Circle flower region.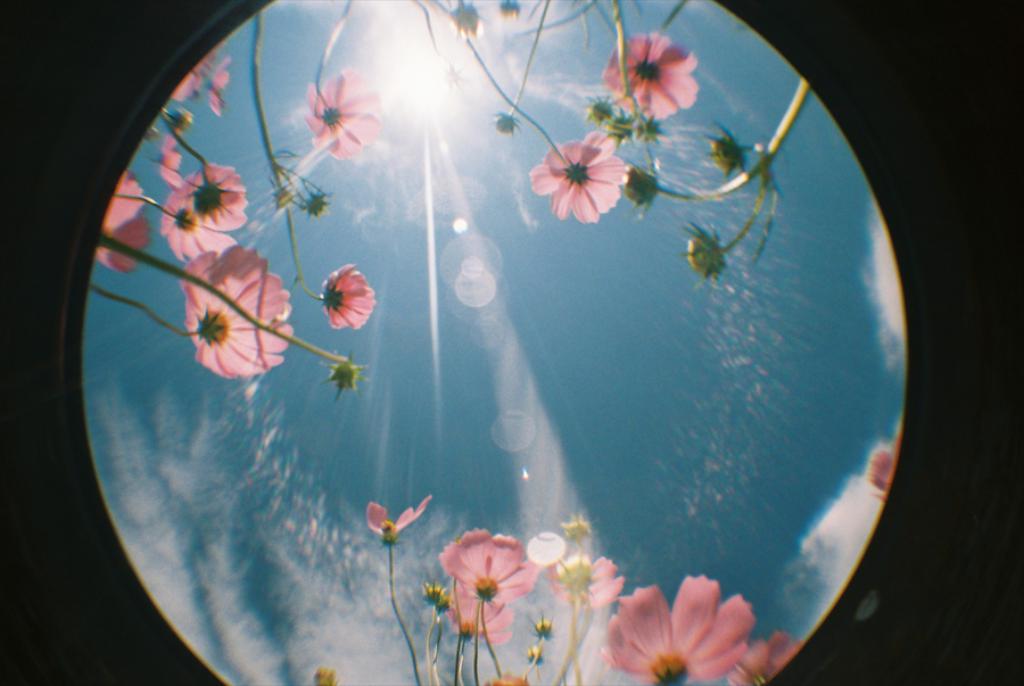
Region: x1=614, y1=111, x2=631, y2=146.
